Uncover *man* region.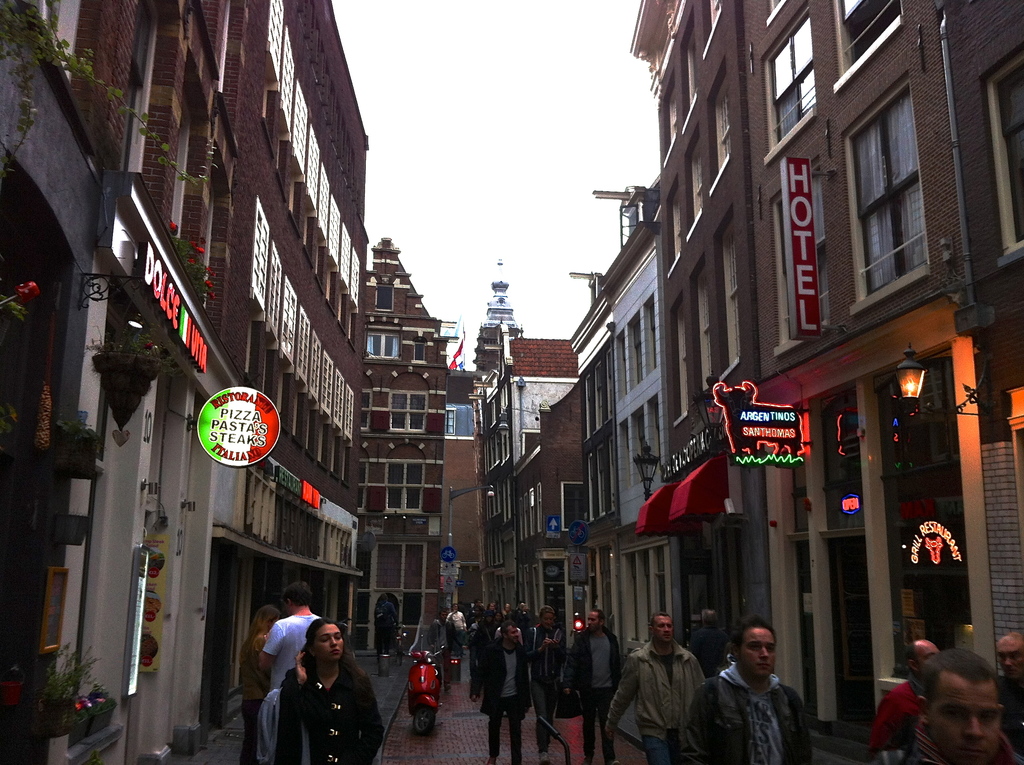
Uncovered: BBox(470, 621, 532, 764).
